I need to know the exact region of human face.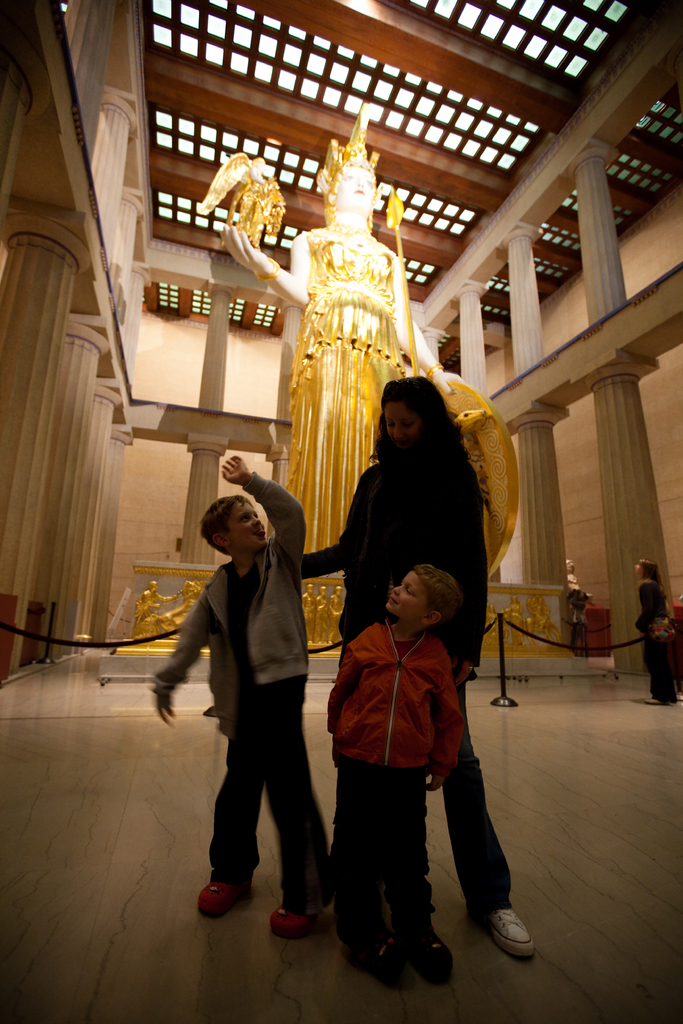
Region: bbox(149, 582, 160, 591).
